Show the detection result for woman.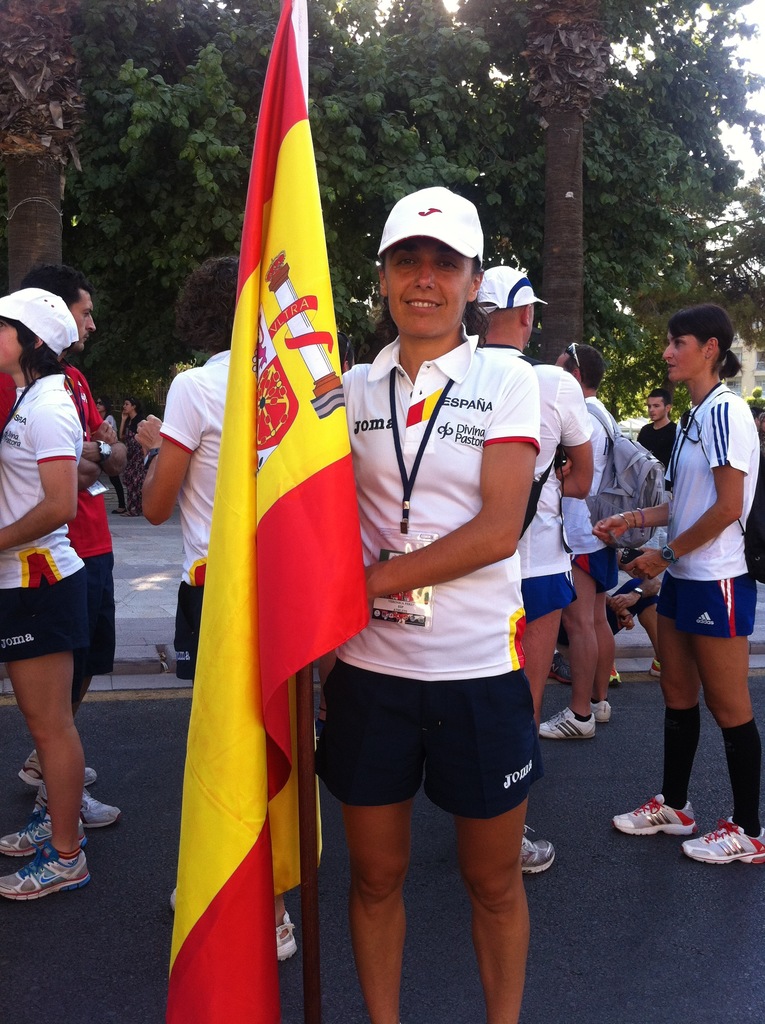
box=[310, 187, 542, 1023].
